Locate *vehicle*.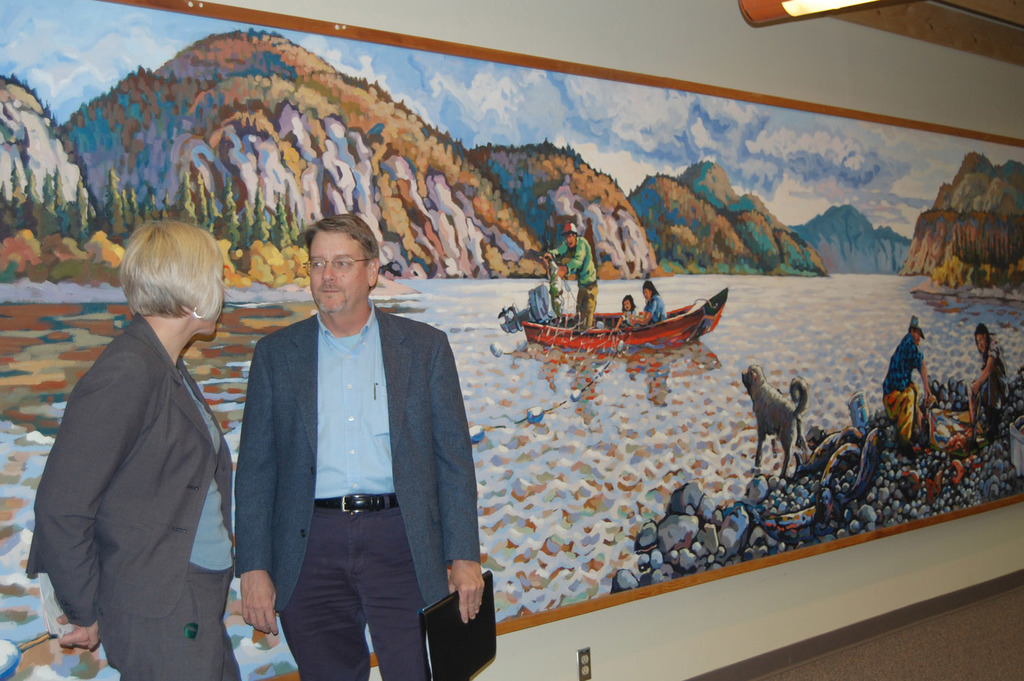
Bounding box: 497 285 728 346.
